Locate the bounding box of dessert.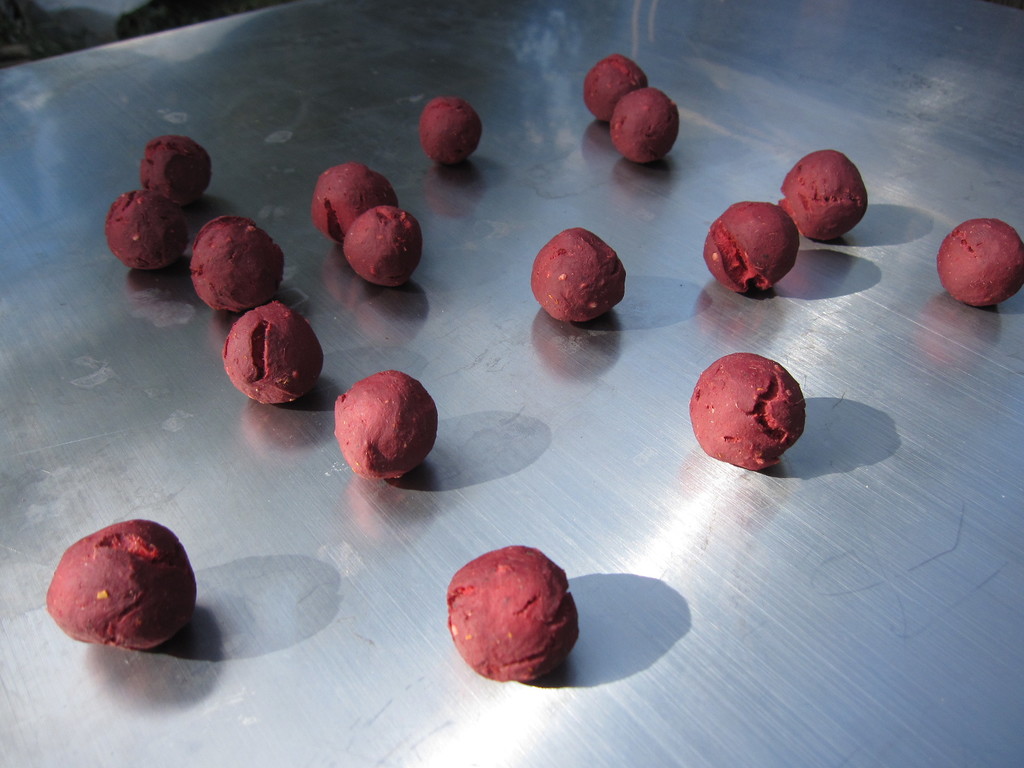
Bounding box: left=332, top=376, right=444, bottom=484.
